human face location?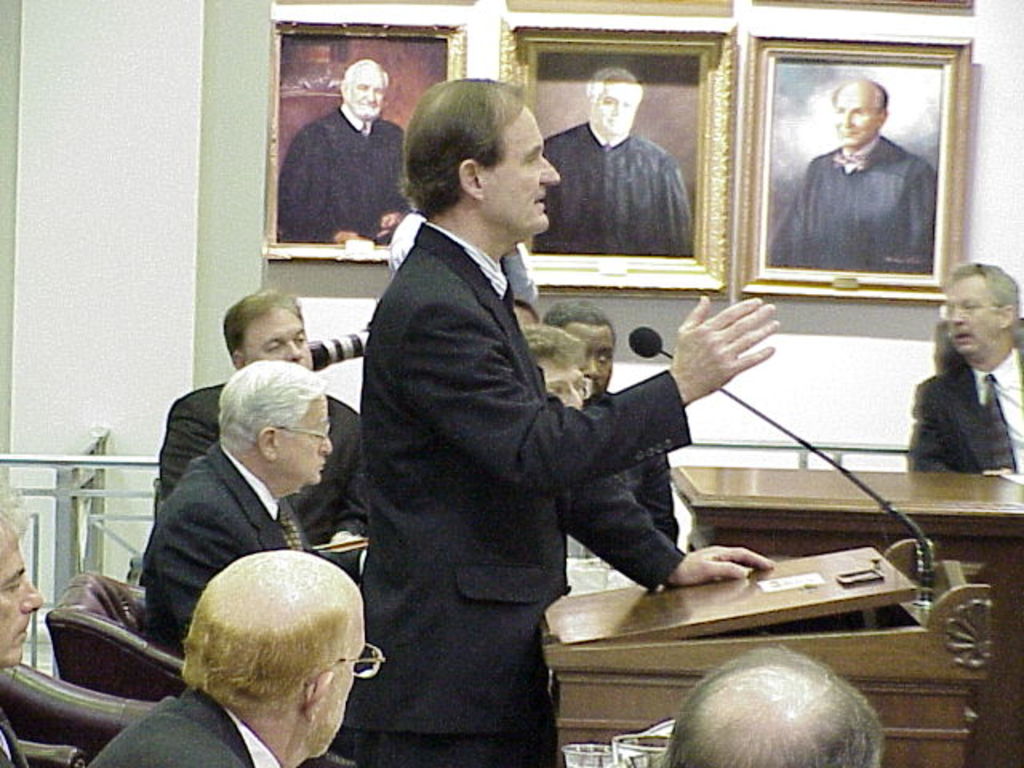
region(282, 389, 336, 490)
